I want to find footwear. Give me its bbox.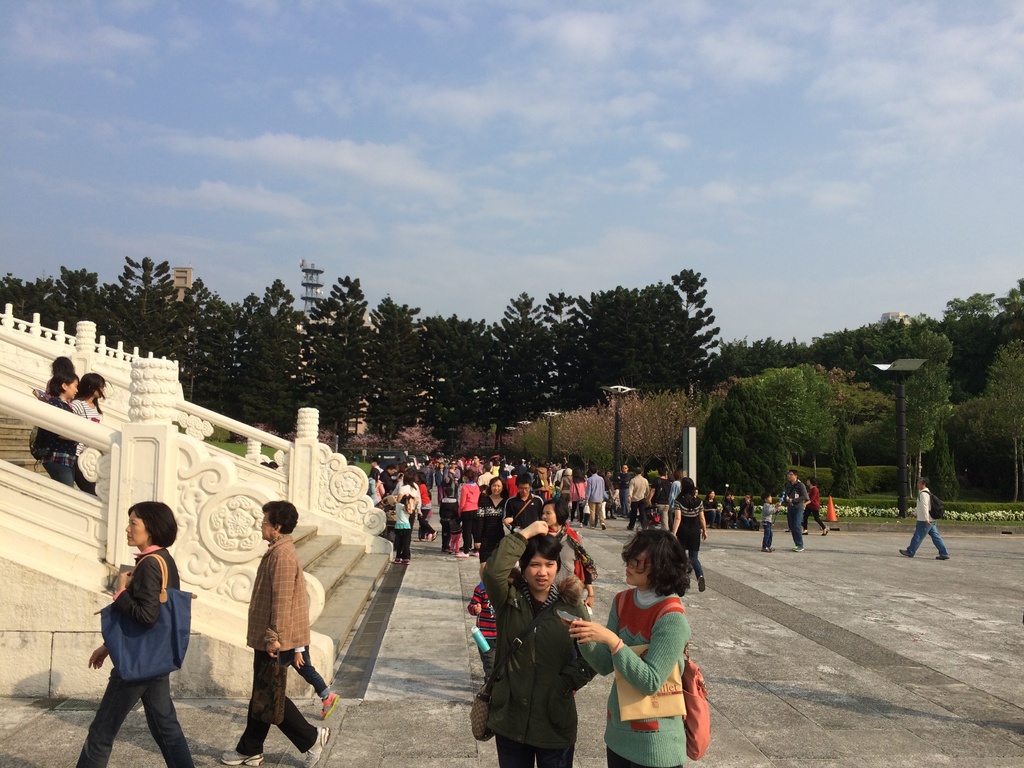
crop(393, 557, 410, 566).
